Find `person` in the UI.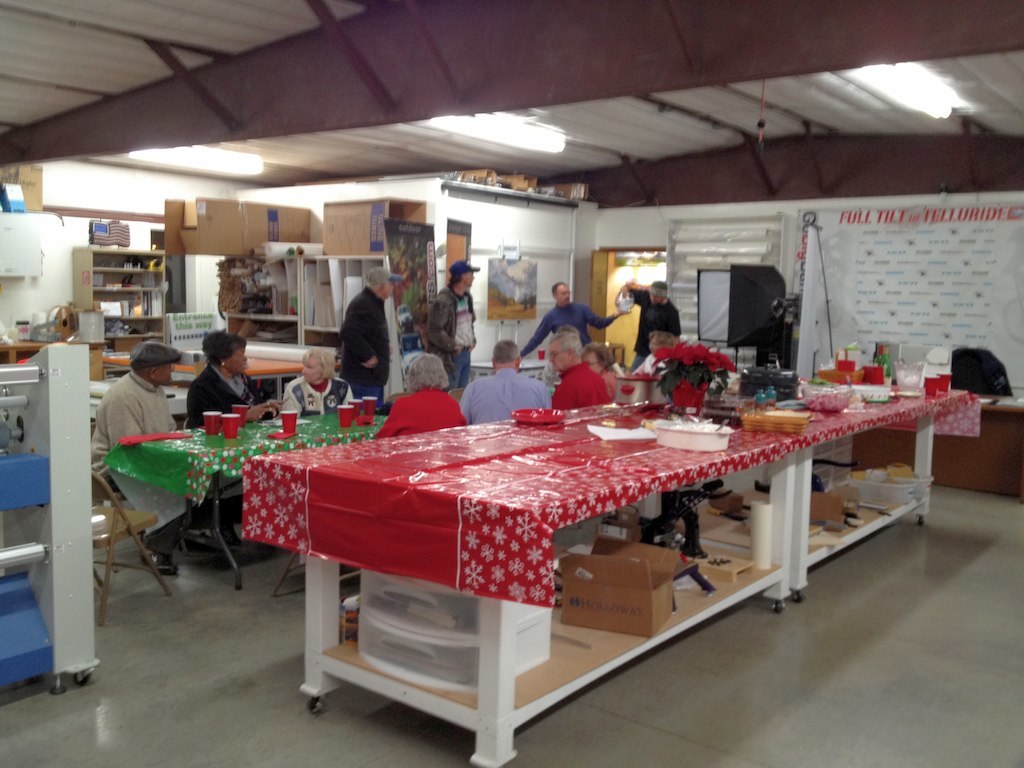
UI element at detection(332, 271, 396, 403).
